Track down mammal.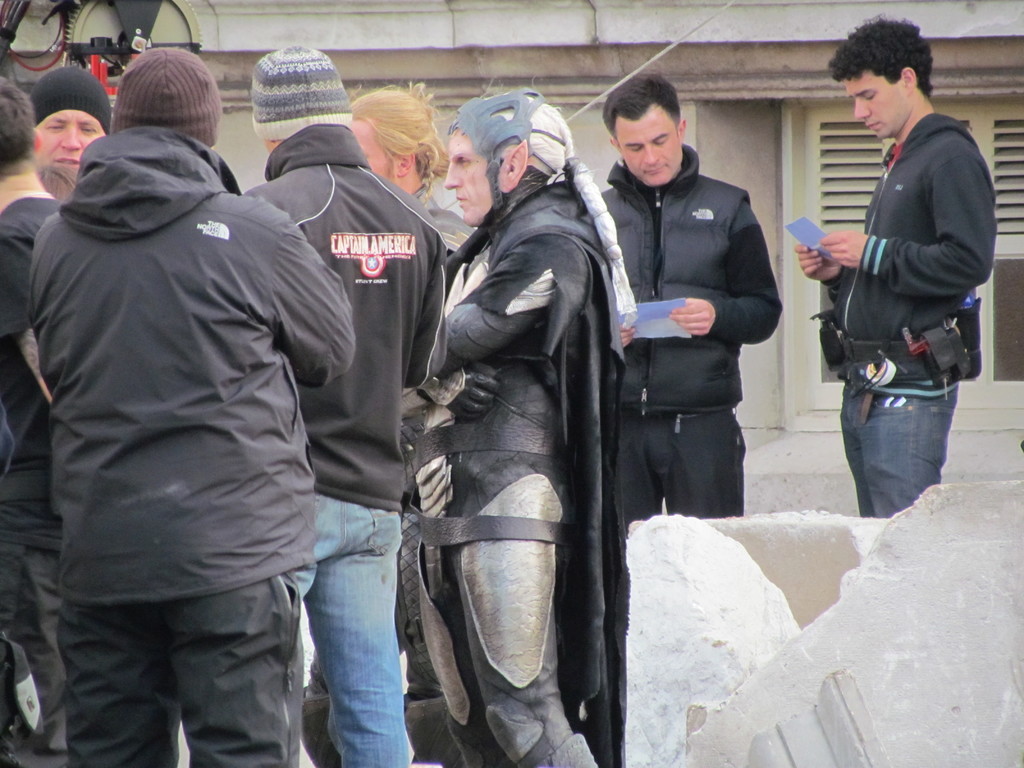
Tracked to [801,11,996,519].
